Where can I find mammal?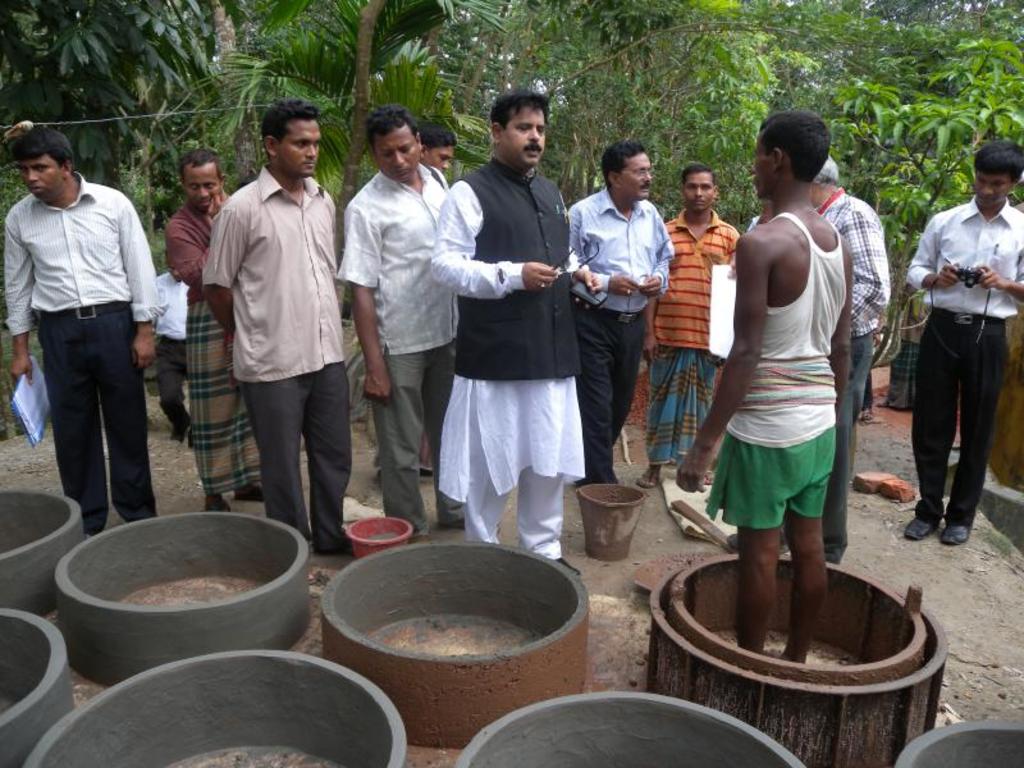
You can find it at <box>343,100,447,540</box>.
